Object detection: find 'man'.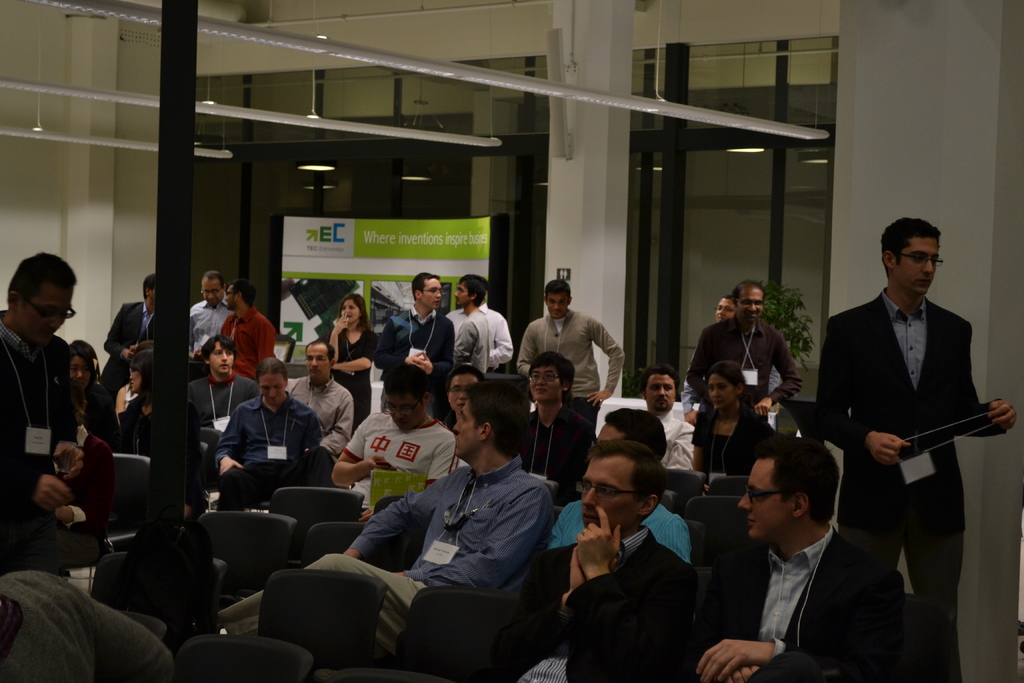
(219,375,556,666).
